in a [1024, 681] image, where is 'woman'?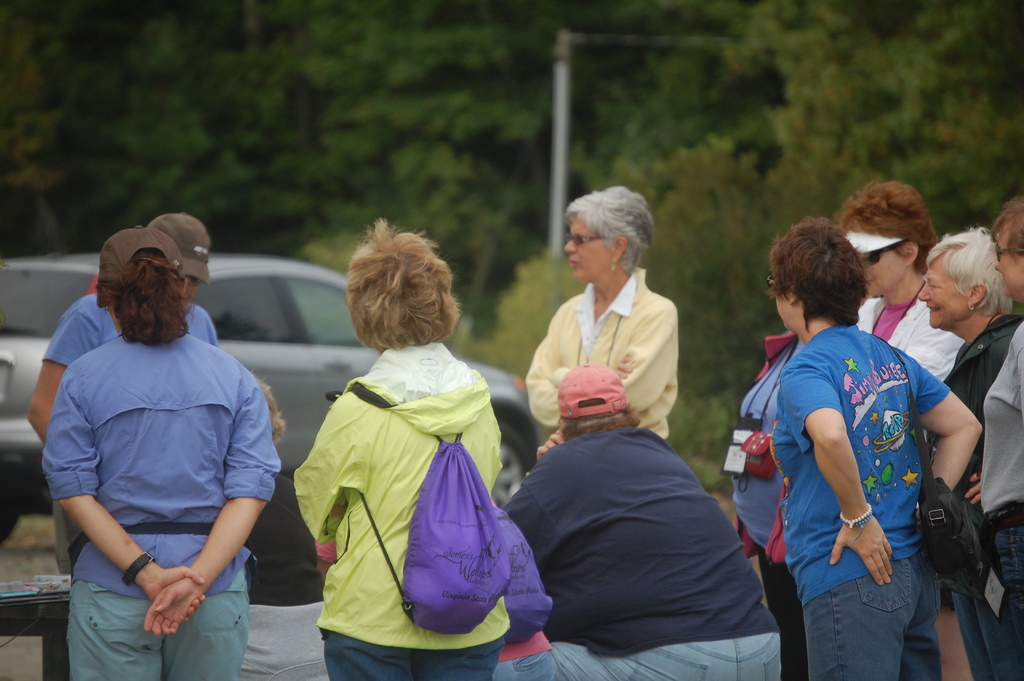
[235, 372, 330, 680].
